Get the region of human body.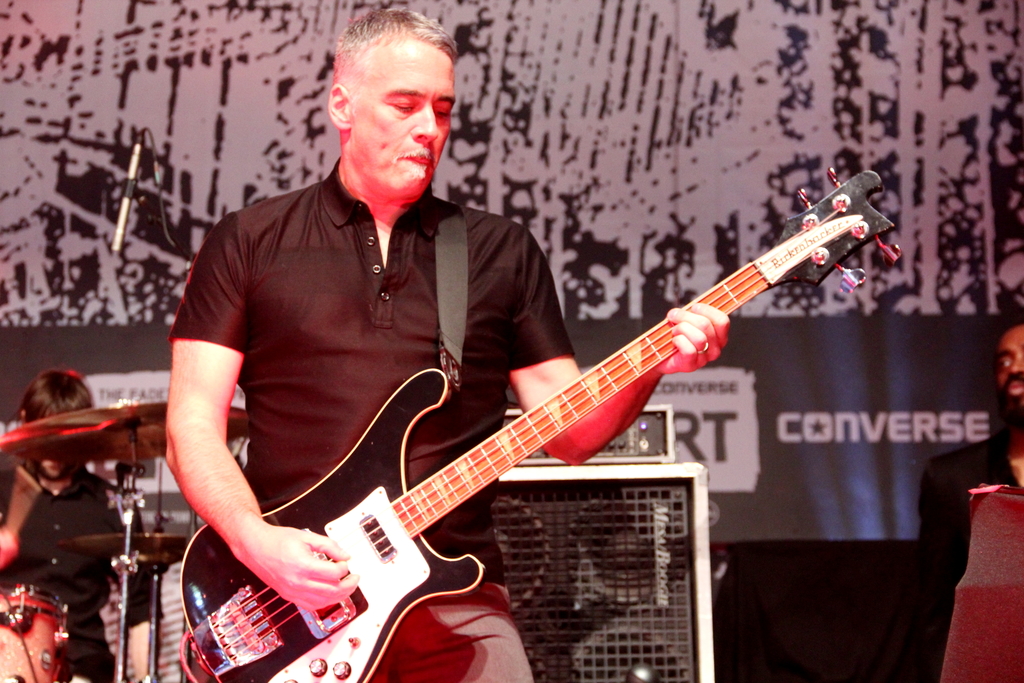
{"left": 164, "top": 0, "right": 731, "bottom": 682}.
